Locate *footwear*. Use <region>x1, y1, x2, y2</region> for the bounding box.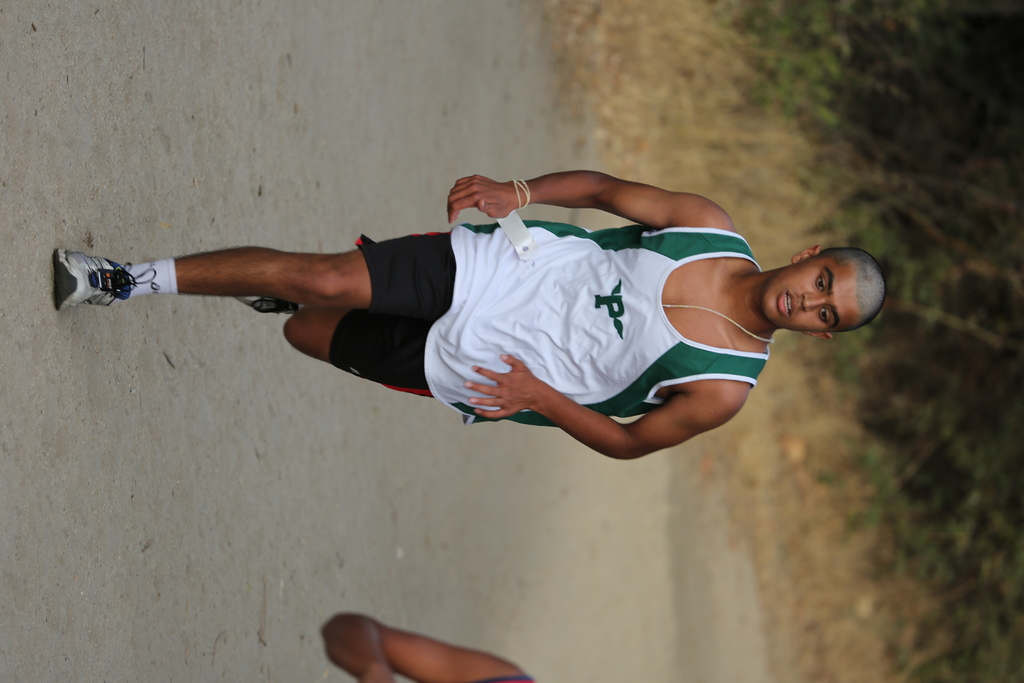
<region>237, 292, 294, 312</region>.
